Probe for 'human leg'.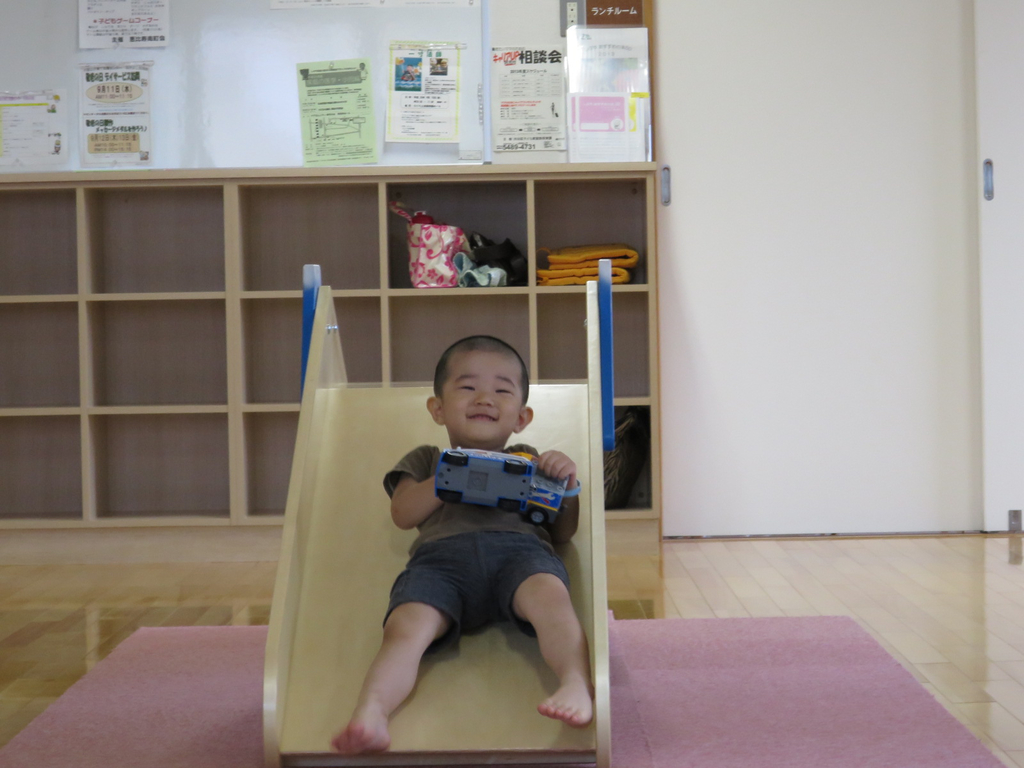
Probe result: 492,540,596,728.
